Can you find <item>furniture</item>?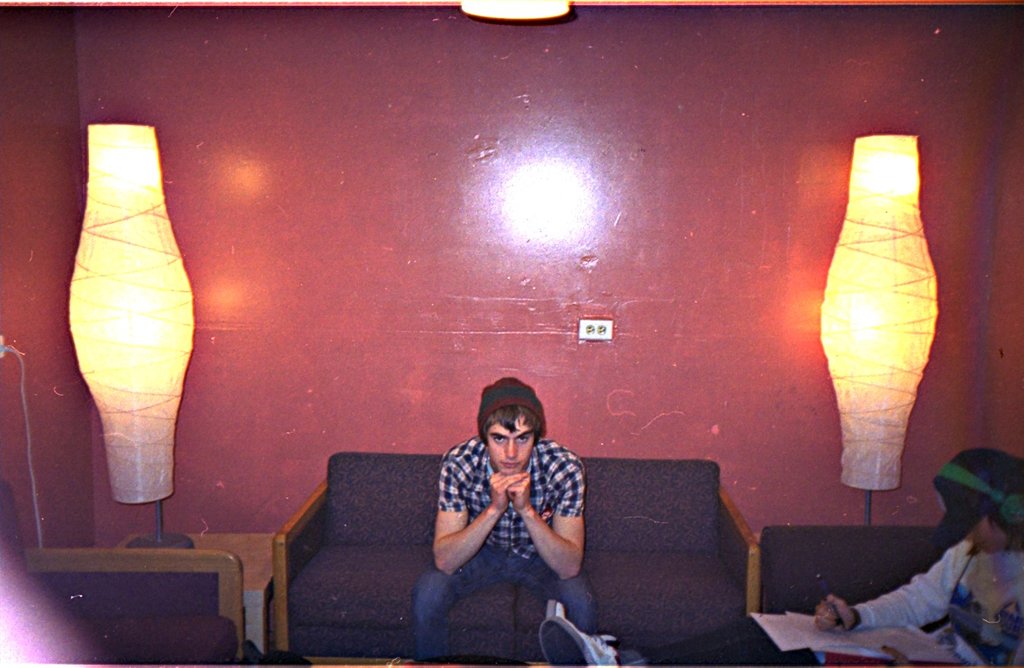
Yes, bounding box: (left=111, top=533, right=274, bottom=654).
